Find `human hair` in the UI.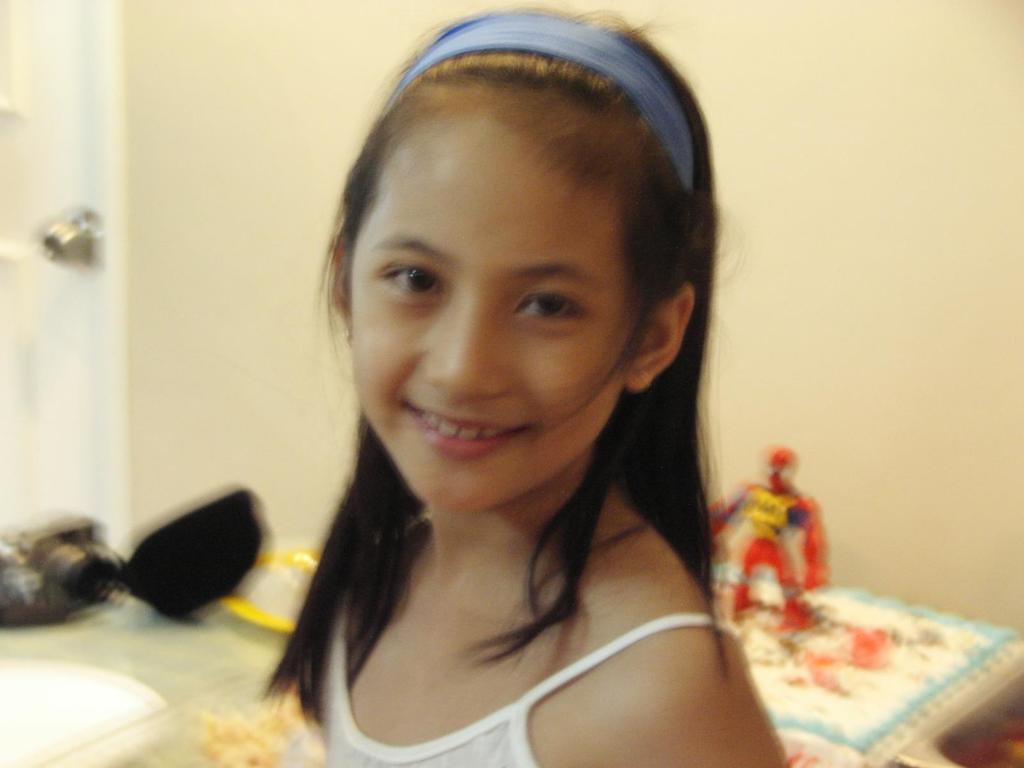
UI element at bbox=(262, 22, 766, 708).
